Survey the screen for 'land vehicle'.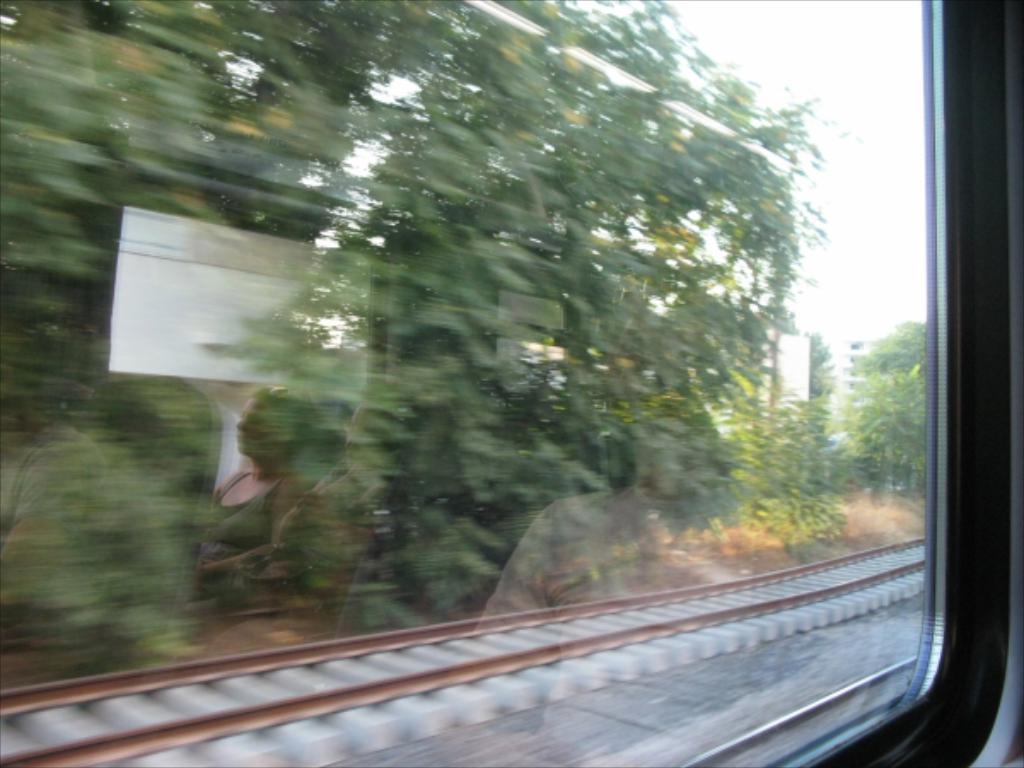
Survey found: <region>65, 0, 1023, 767</region>.
